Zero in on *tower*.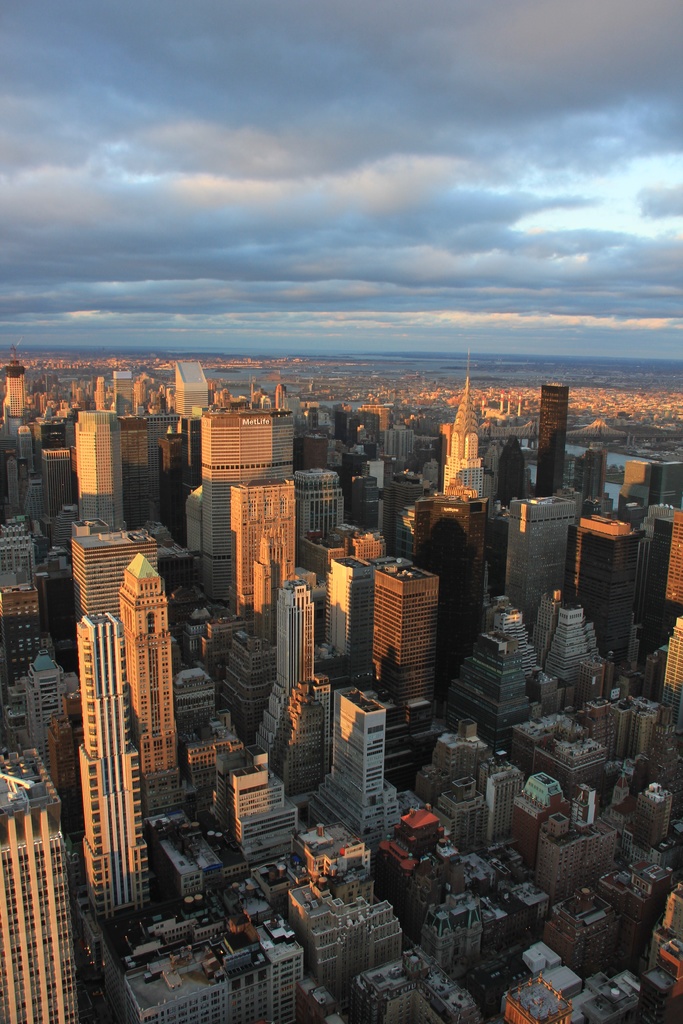
Zeroed in: <box>114,544,174,819</box>.
